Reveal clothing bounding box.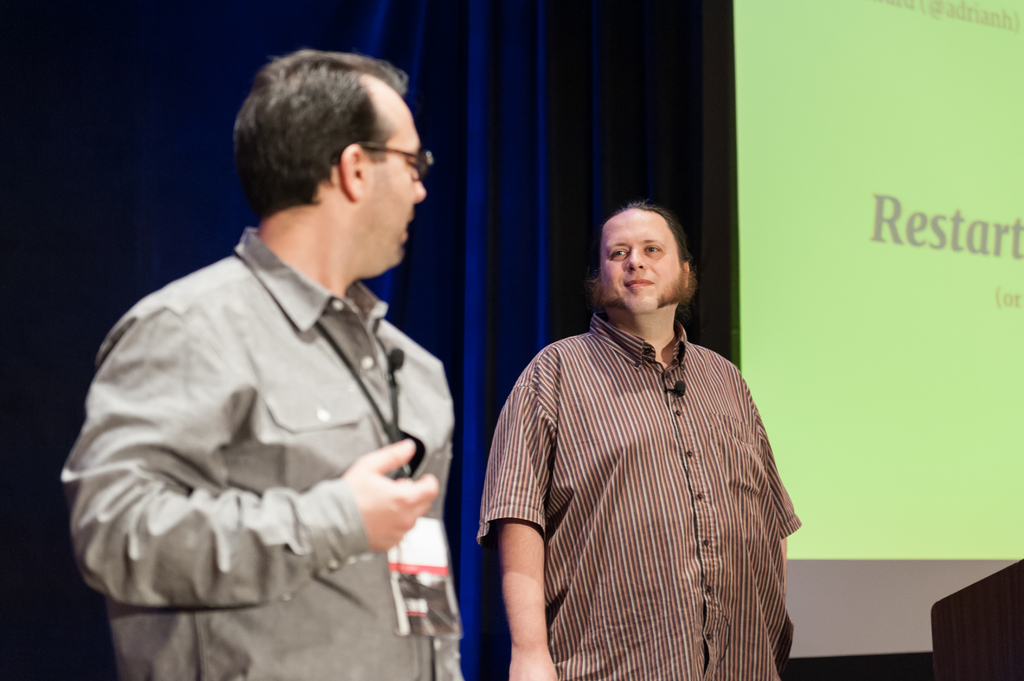
Revealed: x1=474, y1=309, x2=812, y2=680.
